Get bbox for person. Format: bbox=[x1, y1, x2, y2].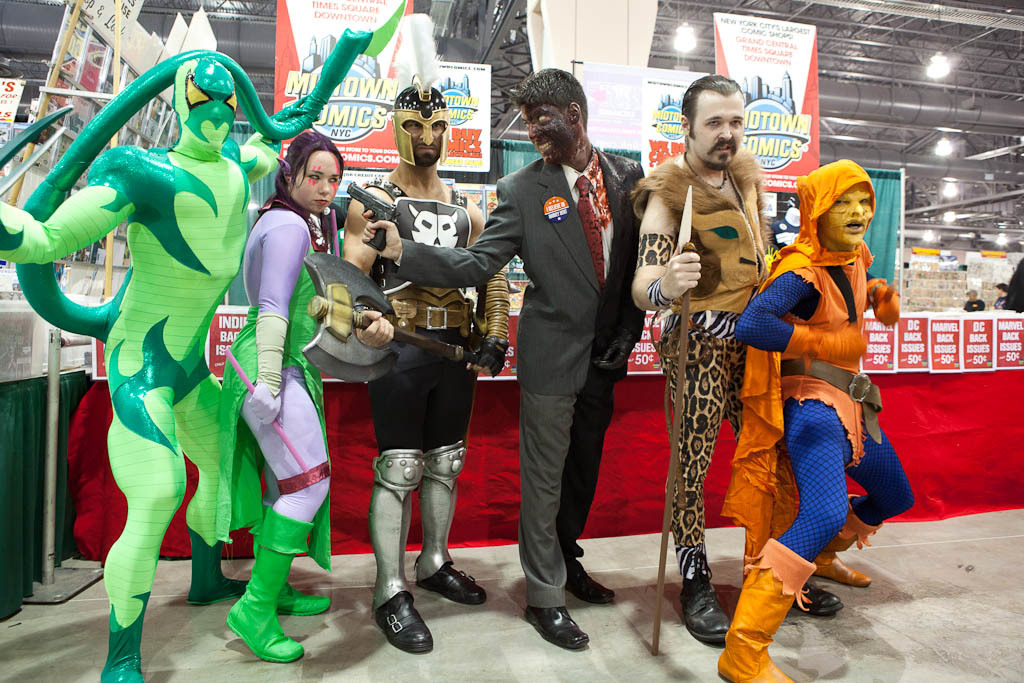
bbox=[340, 76, 508, 658].
